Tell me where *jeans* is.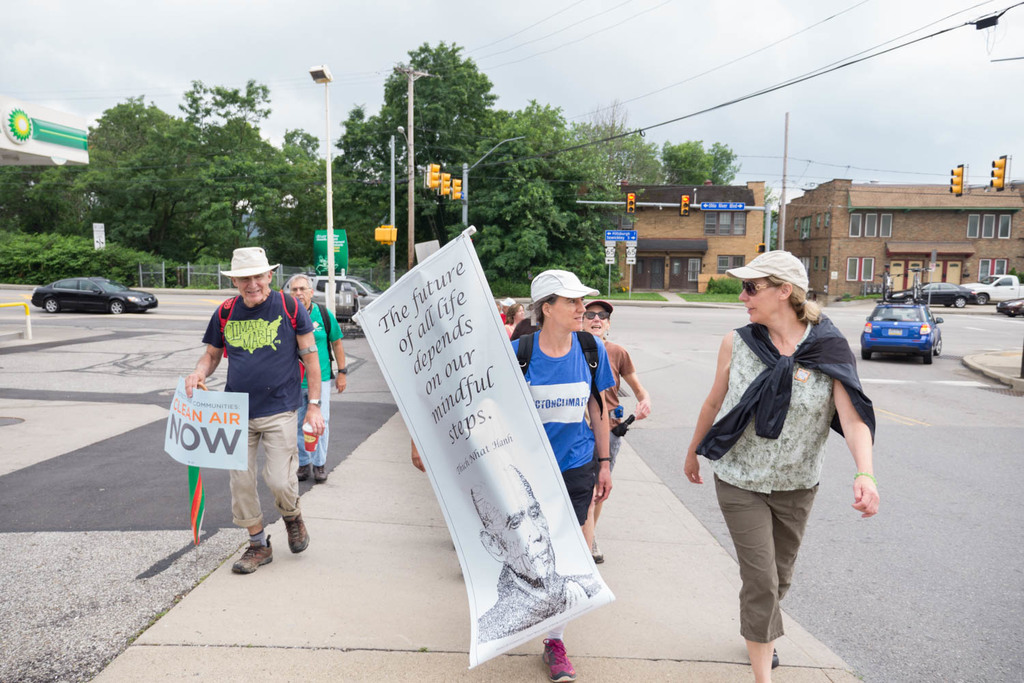
*jeans* is at bbox=[297, 371, 330, 469].
